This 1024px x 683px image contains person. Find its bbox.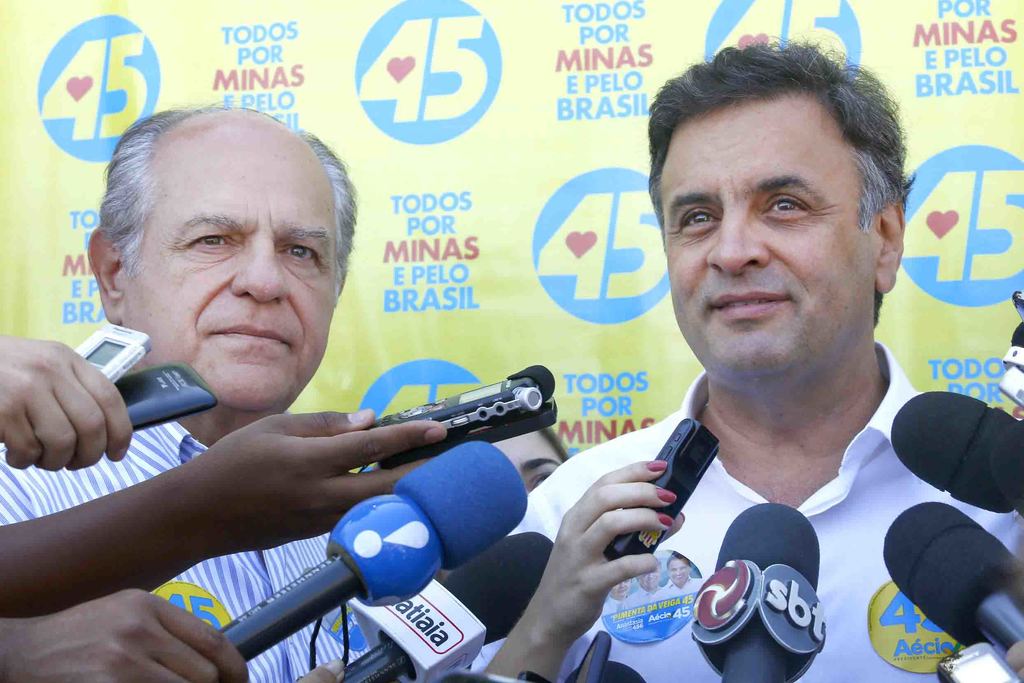
l=602, t=577, r=643, b=614.
